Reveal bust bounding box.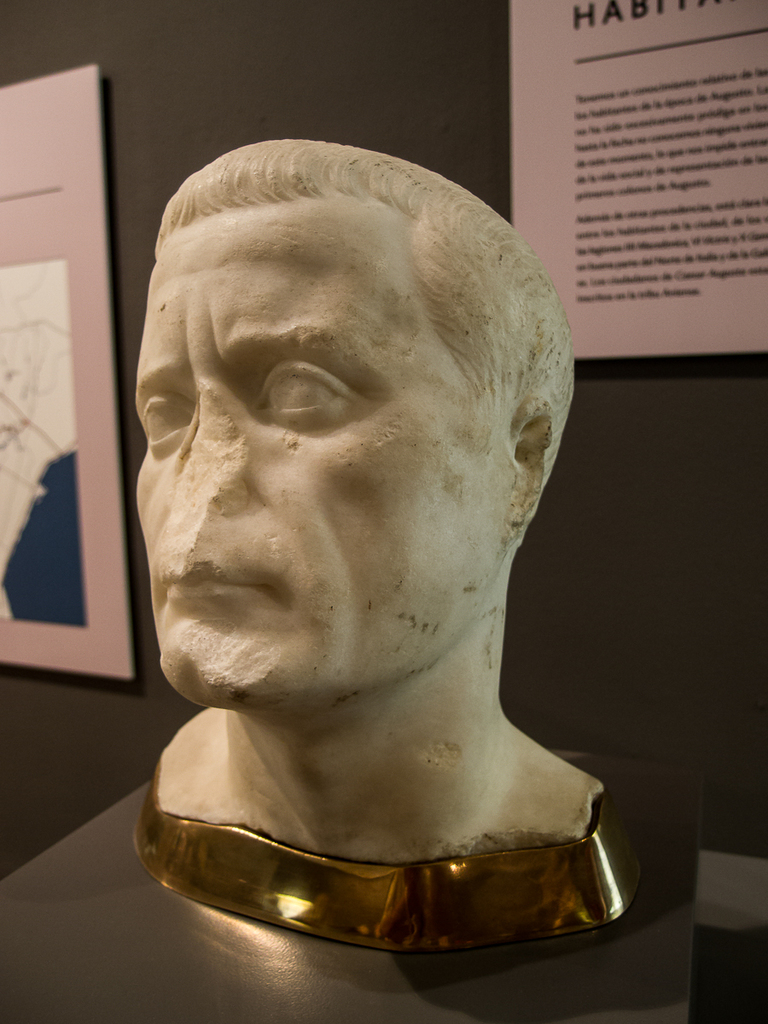
Revealed: 132, 130, 617, 859.
